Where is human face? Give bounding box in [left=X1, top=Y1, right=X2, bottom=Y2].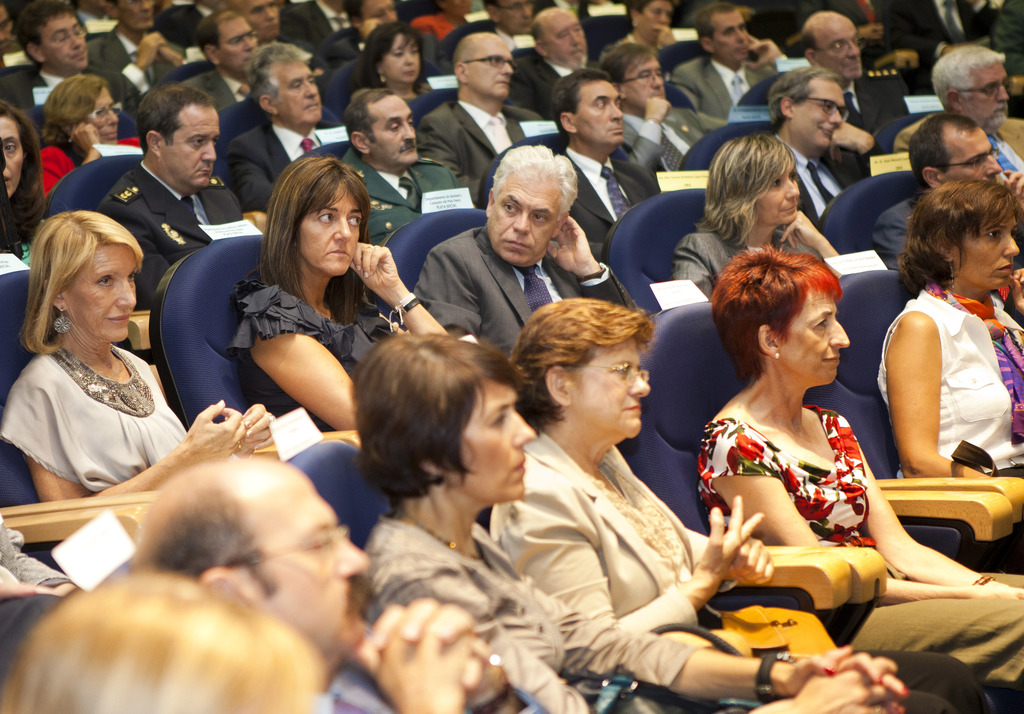
[left=798, top=79, right=848, bottom=149].
